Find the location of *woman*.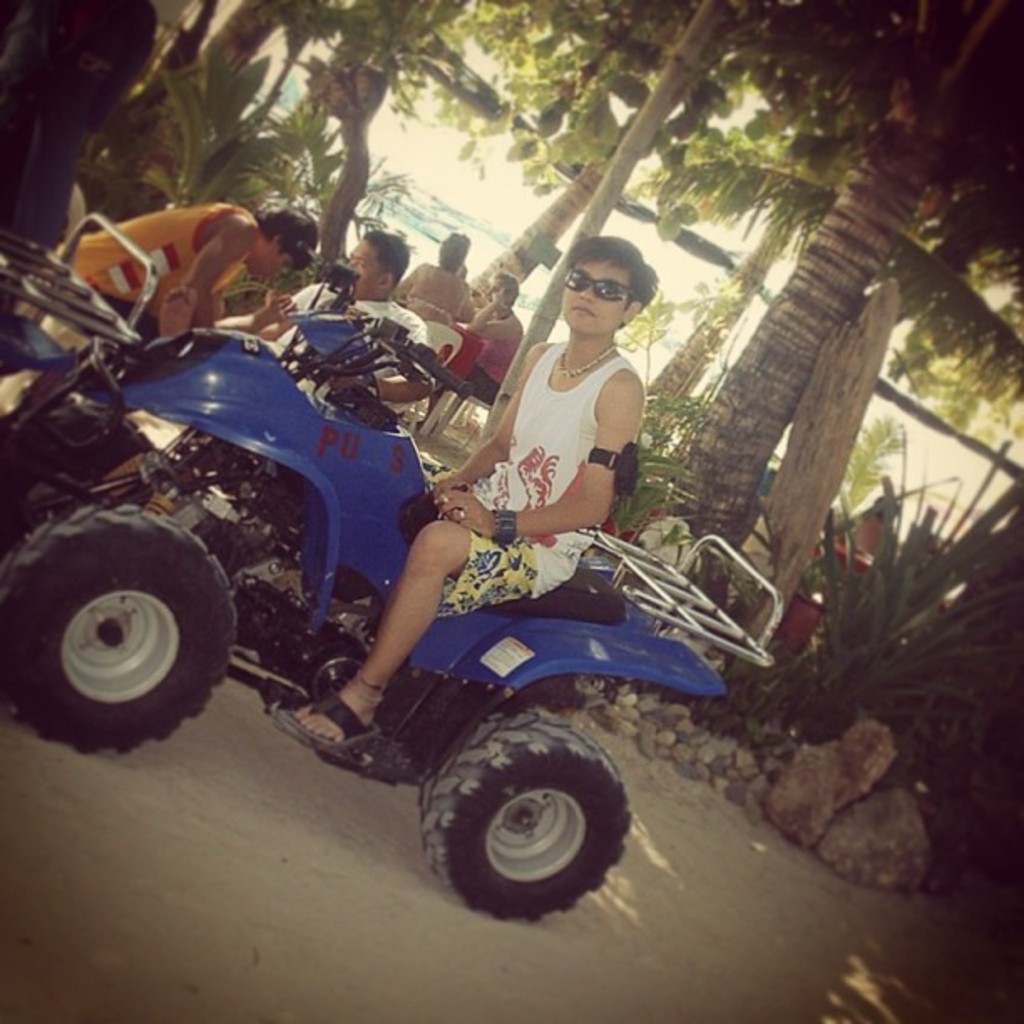
Location: Rect(393, 238, 468, 325).
